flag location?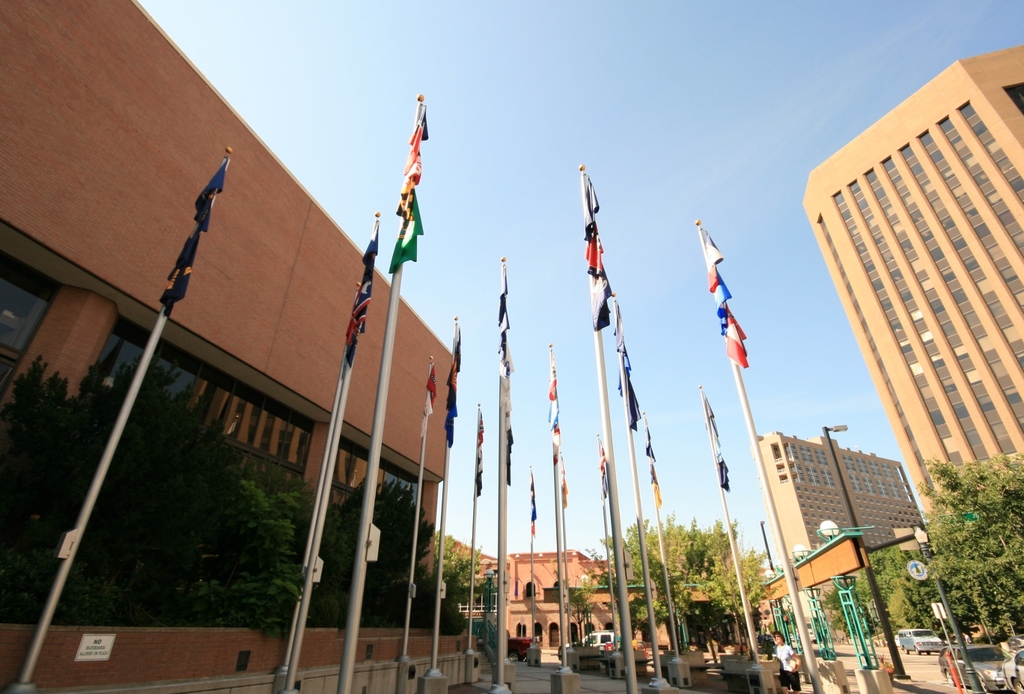
pyautogui.locateOnScreen(578, 160, 618, 331)
